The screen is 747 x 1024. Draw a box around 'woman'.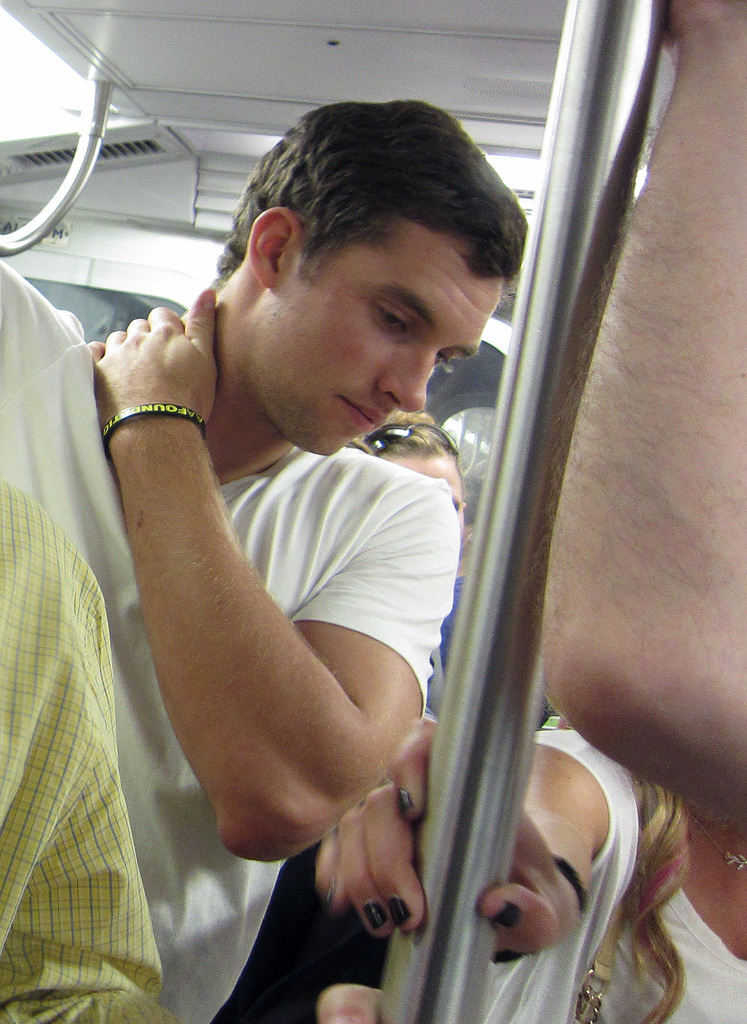
313, 721, 746, 1023.
